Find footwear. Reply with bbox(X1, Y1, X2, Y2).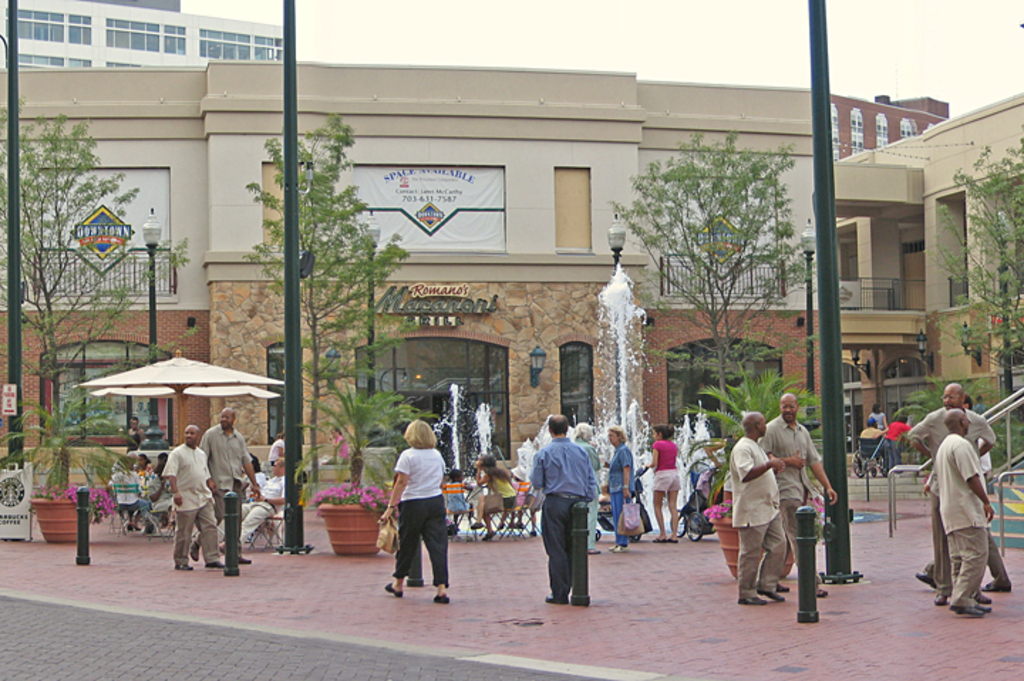
bbox(548, 593, 563, 601).
